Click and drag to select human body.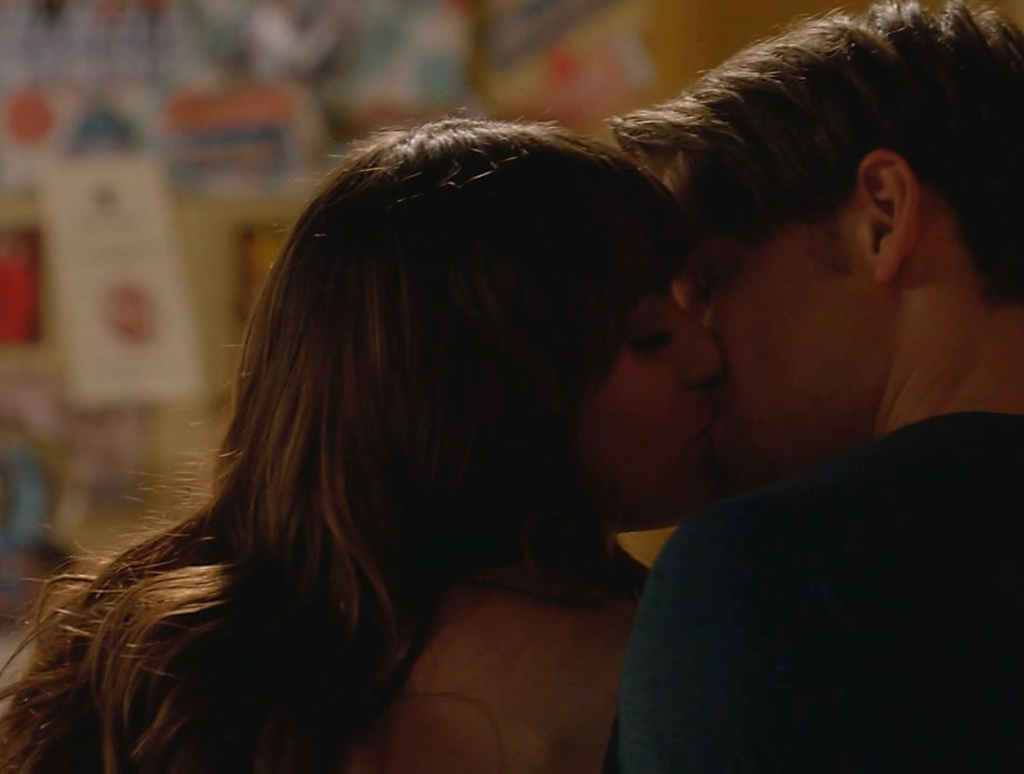
Selection: <bbox>621, 413, 1023, 773</bbox>.
